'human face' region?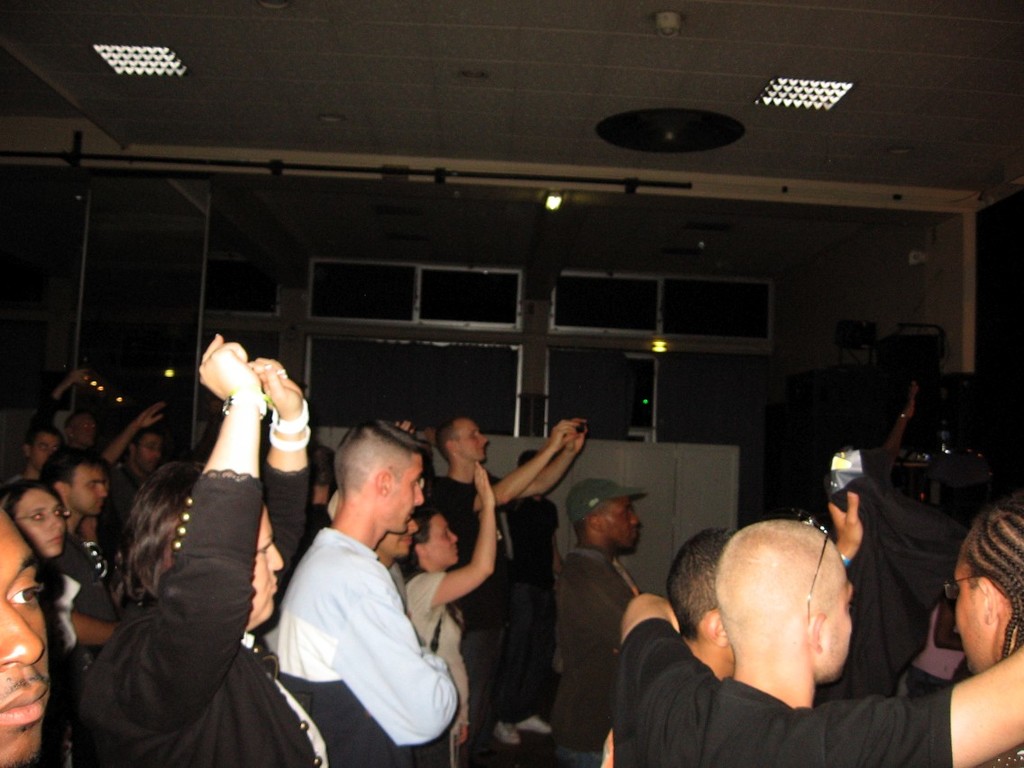
box(66, 414, 96, 448)
